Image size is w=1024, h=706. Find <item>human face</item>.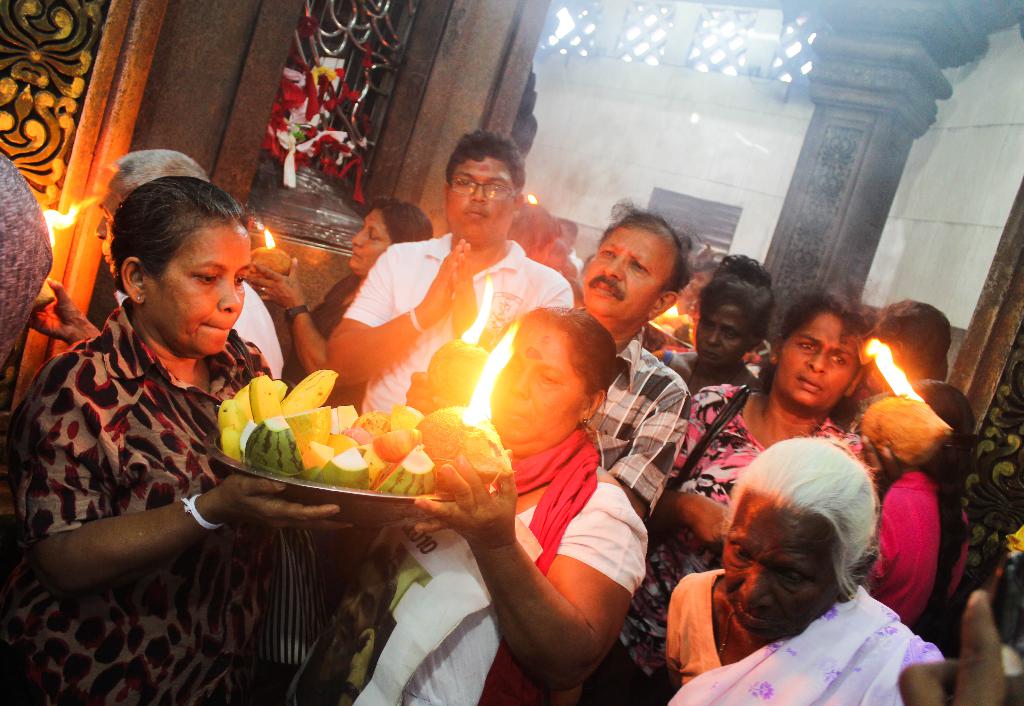
l=89, t=173, r=132, b=265.
